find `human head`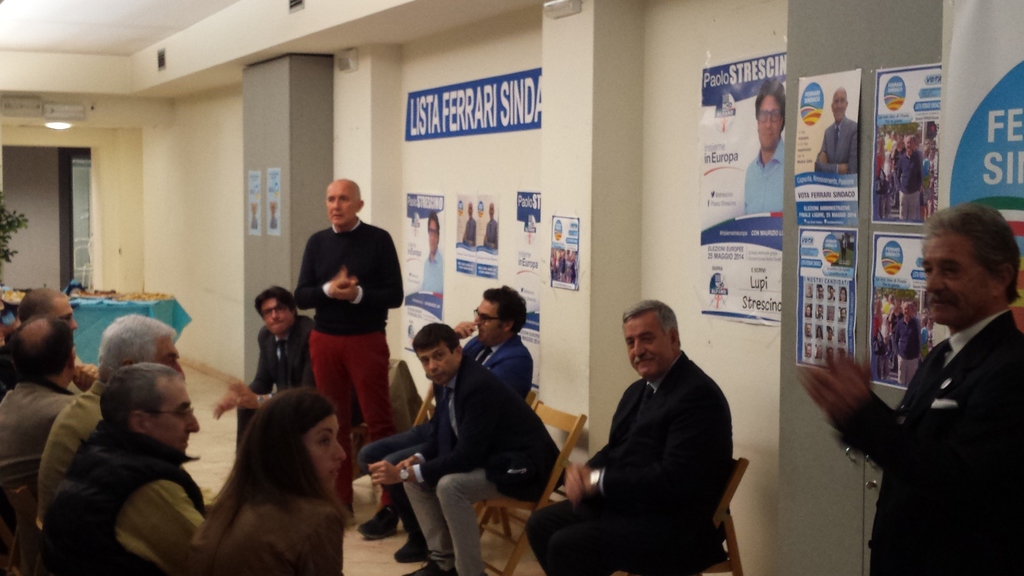
bbox=[97, 312, 187, 378]
